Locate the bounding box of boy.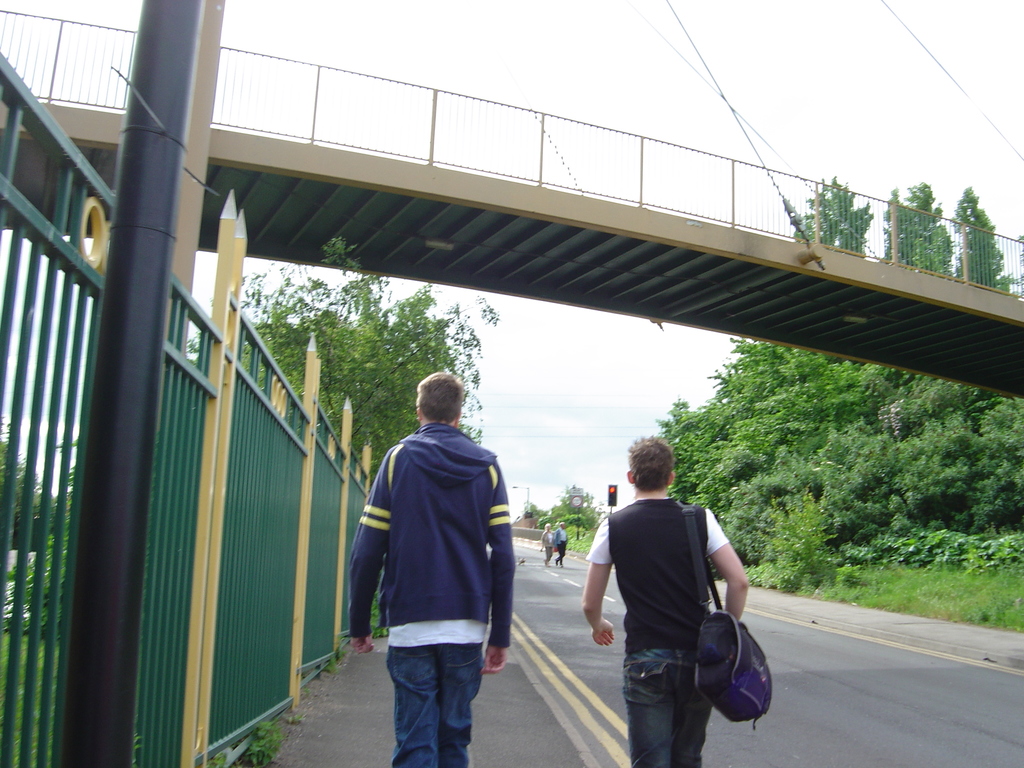
Bounding box: [left=348, top=372, right=513, bottom=767].
